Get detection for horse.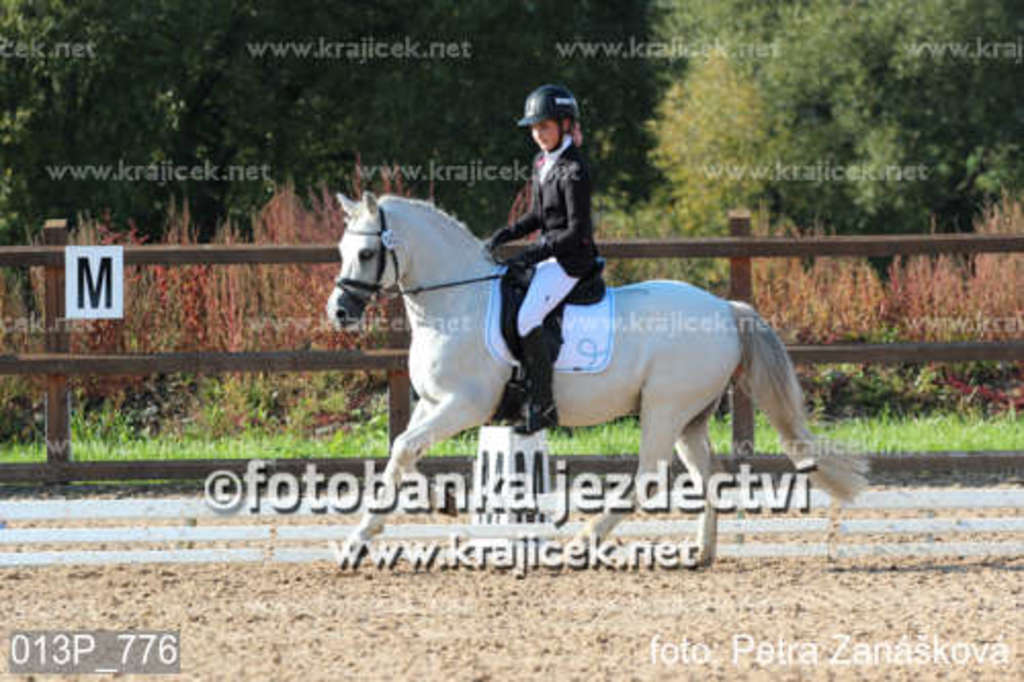
Detection: 328:186:868:578.
